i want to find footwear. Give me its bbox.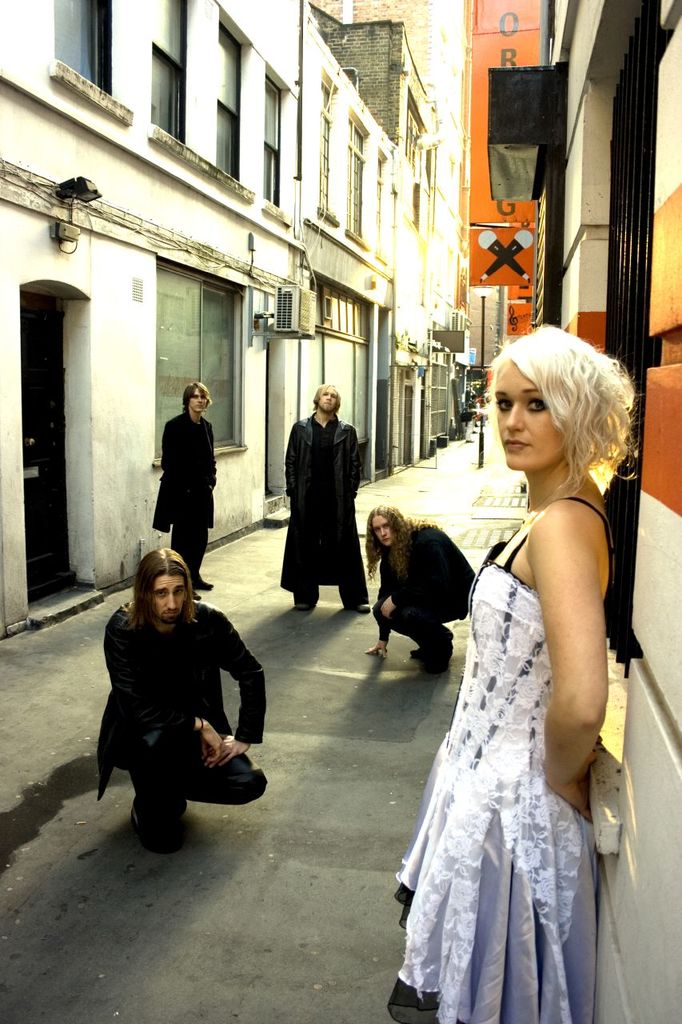
bbox=(188, 586, 200, 599).
